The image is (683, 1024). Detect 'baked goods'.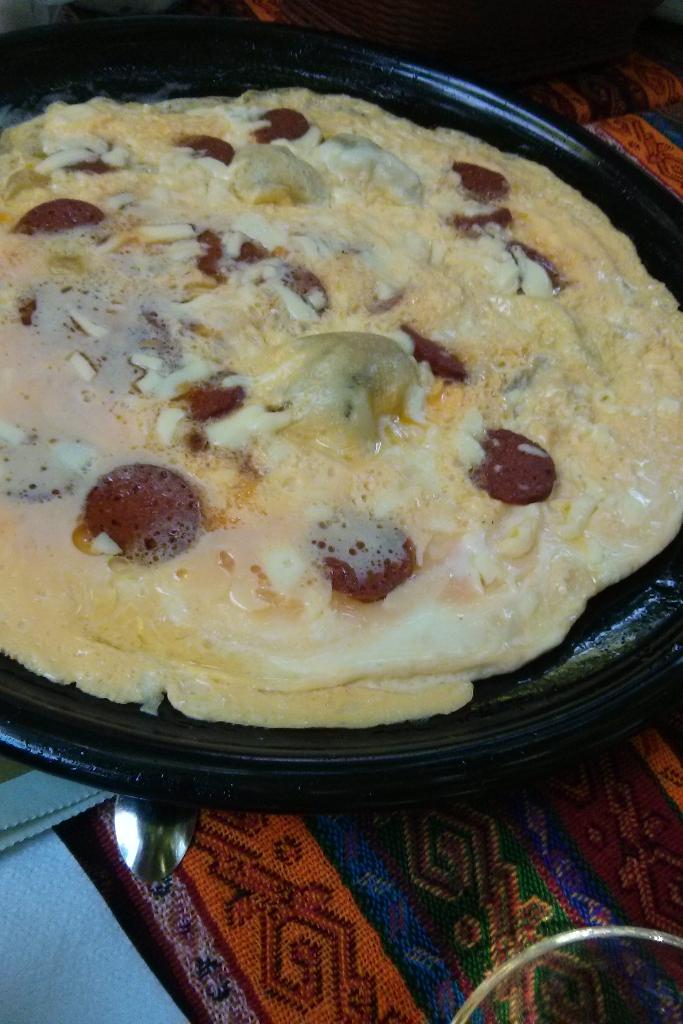
Detection: x1=33 y1=65 x2=656 y2=803.
